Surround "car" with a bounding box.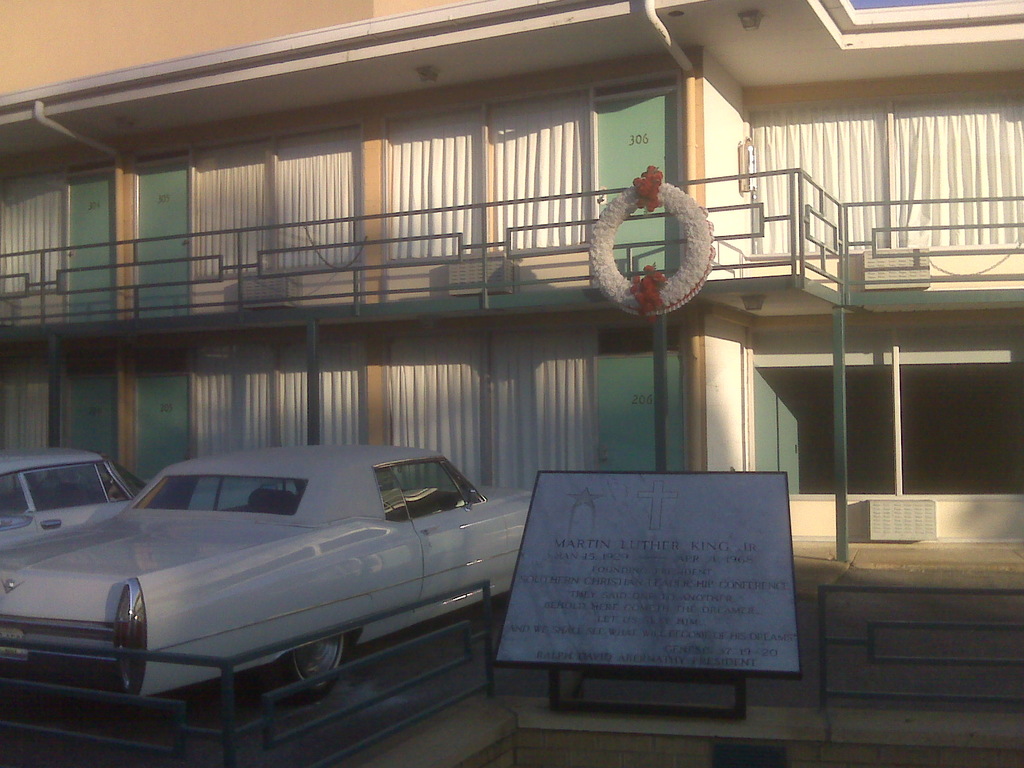
{"x1": 0, "y1": 444, "x2": 534, "y2": 704}.
